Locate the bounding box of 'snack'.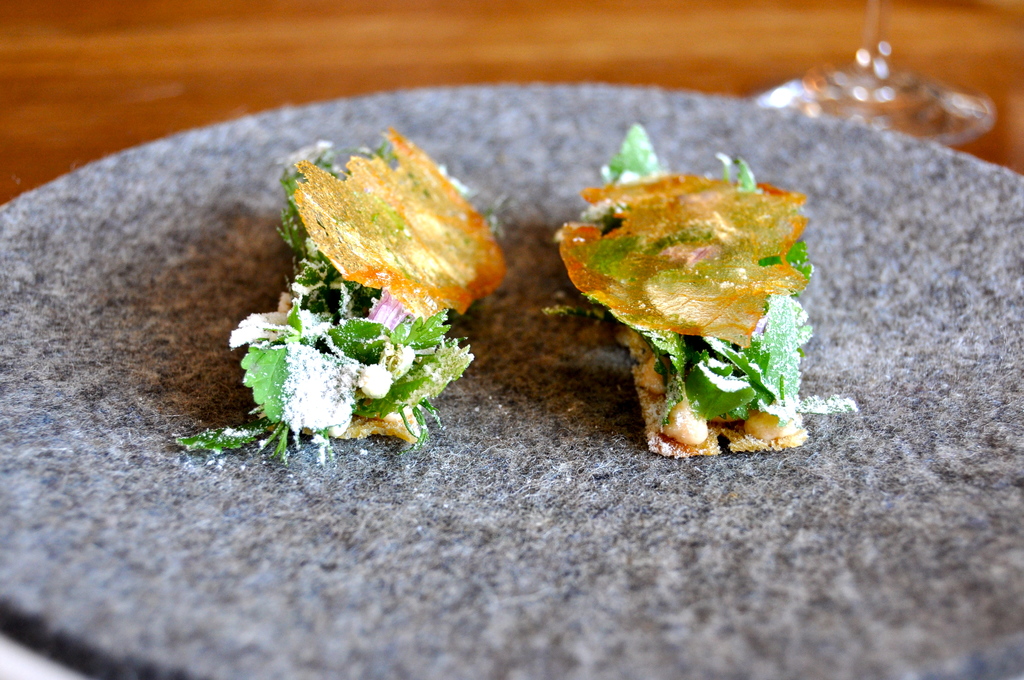
Bounding box: box(541, 142, 851, 430).
